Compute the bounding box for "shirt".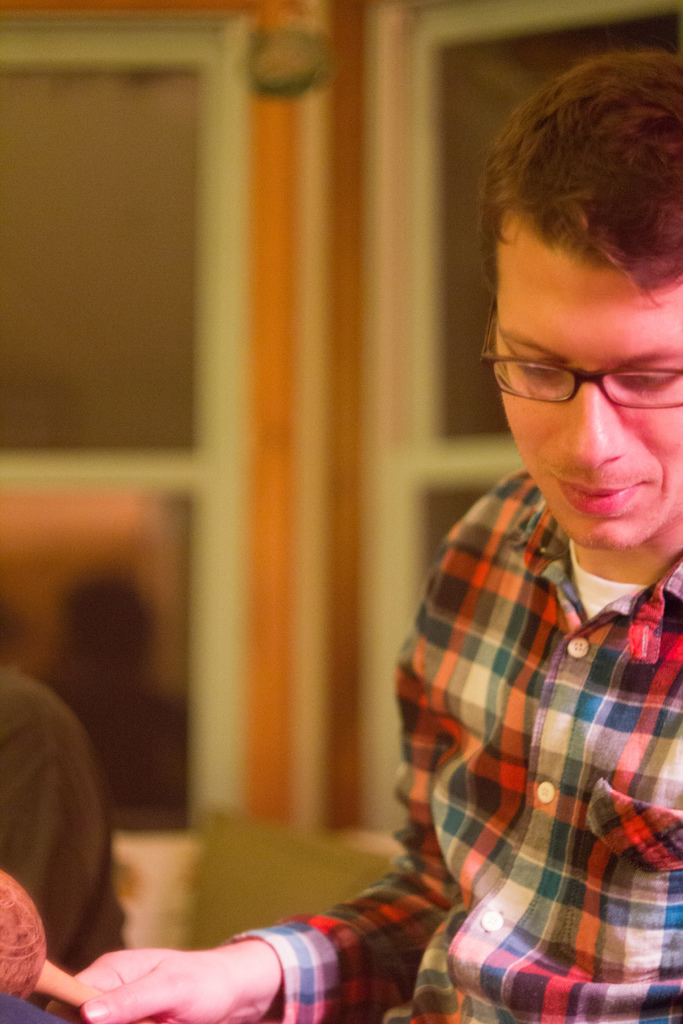
<box>224,468,682,1023</box>.
